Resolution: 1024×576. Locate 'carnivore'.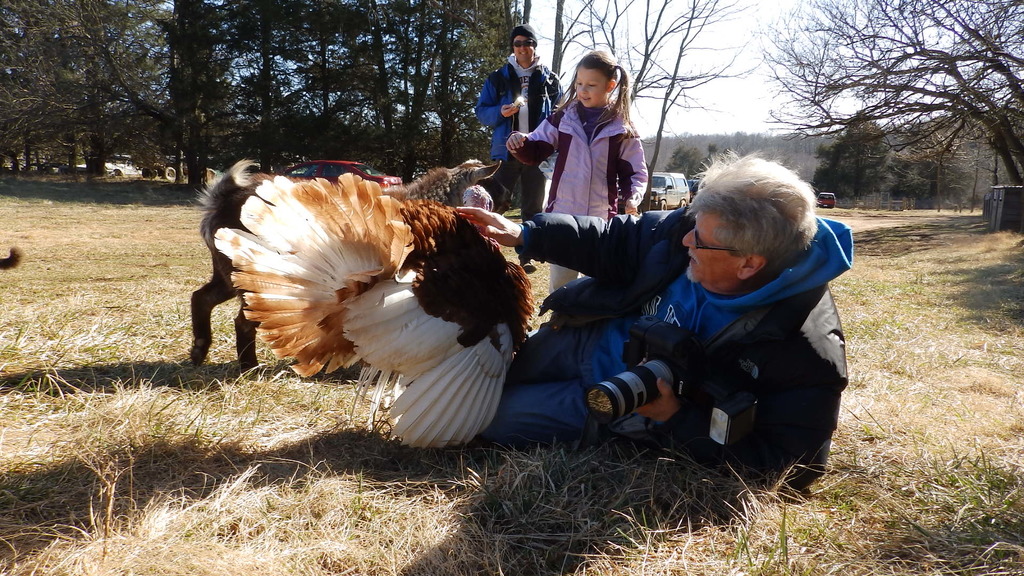
crop(0, 236, 28, 273).
